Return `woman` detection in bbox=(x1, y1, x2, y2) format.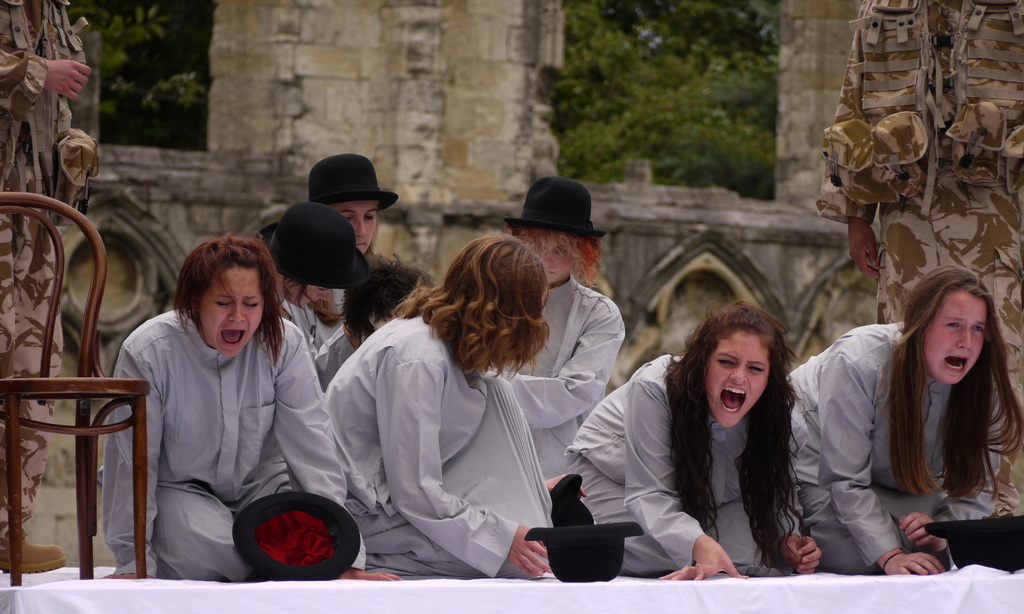
bbox=(556, 304, 808, 576).
